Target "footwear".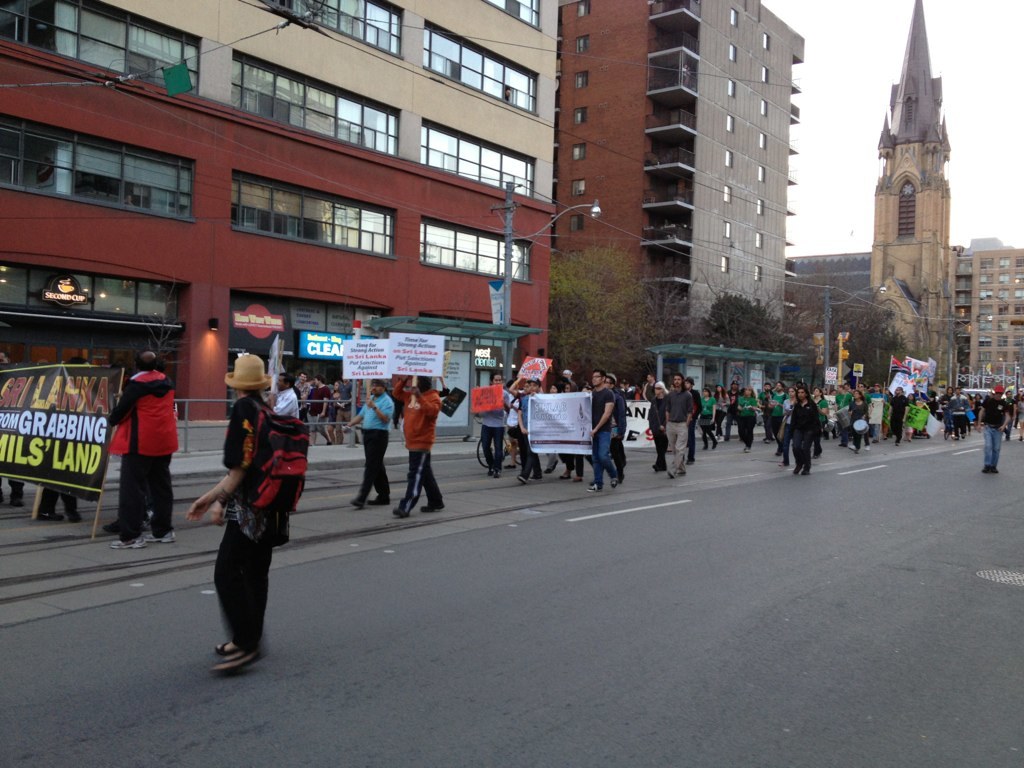
Target region: Rect(588, 485, 600, 493).
